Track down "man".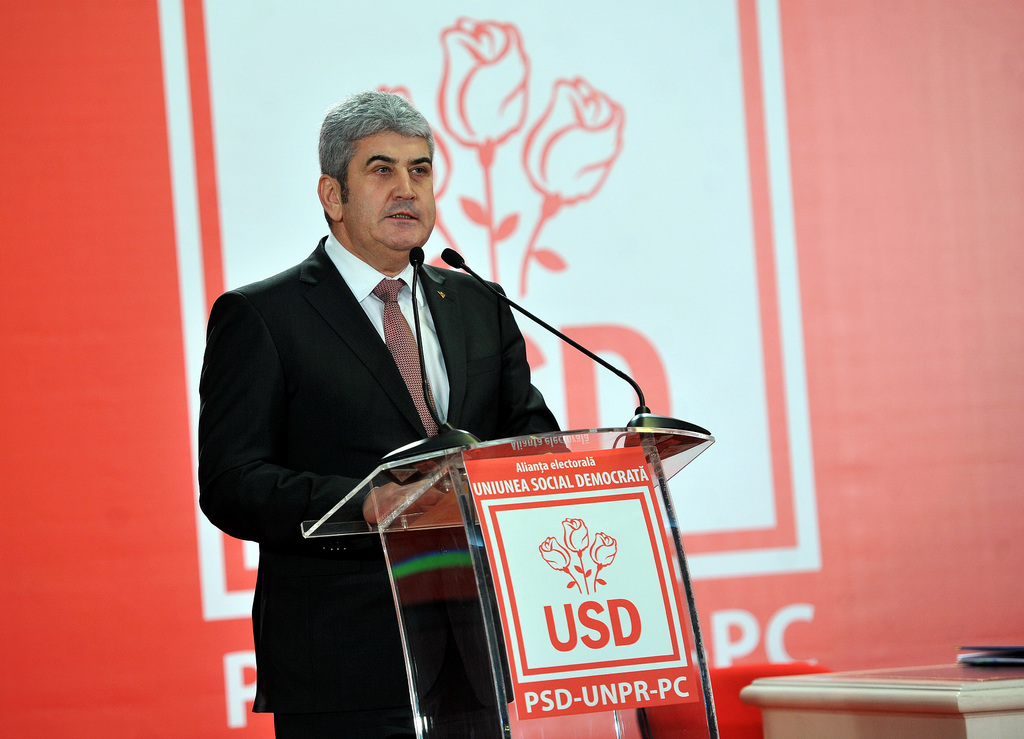
Tracked to (189, 85, 566, 719).
